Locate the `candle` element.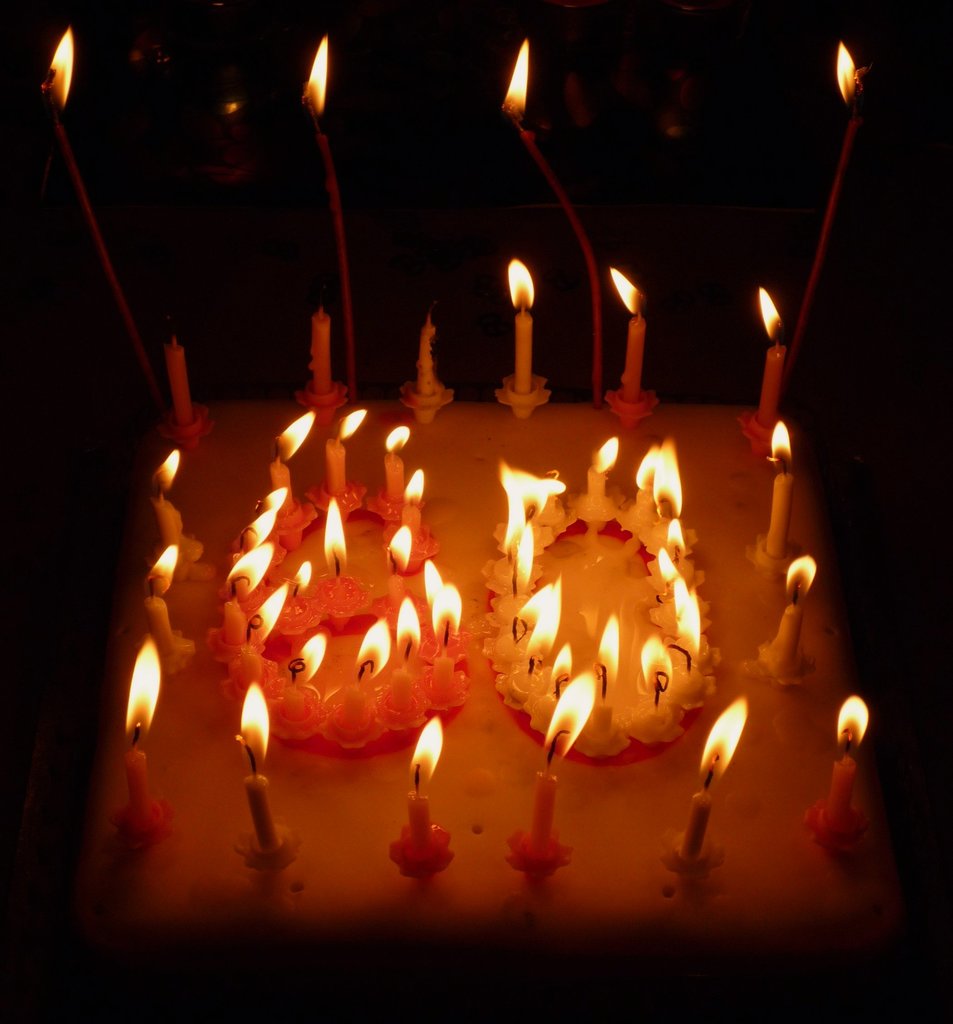
Element bbox: (x1=140, y1=545, x2=180, y2=657).
